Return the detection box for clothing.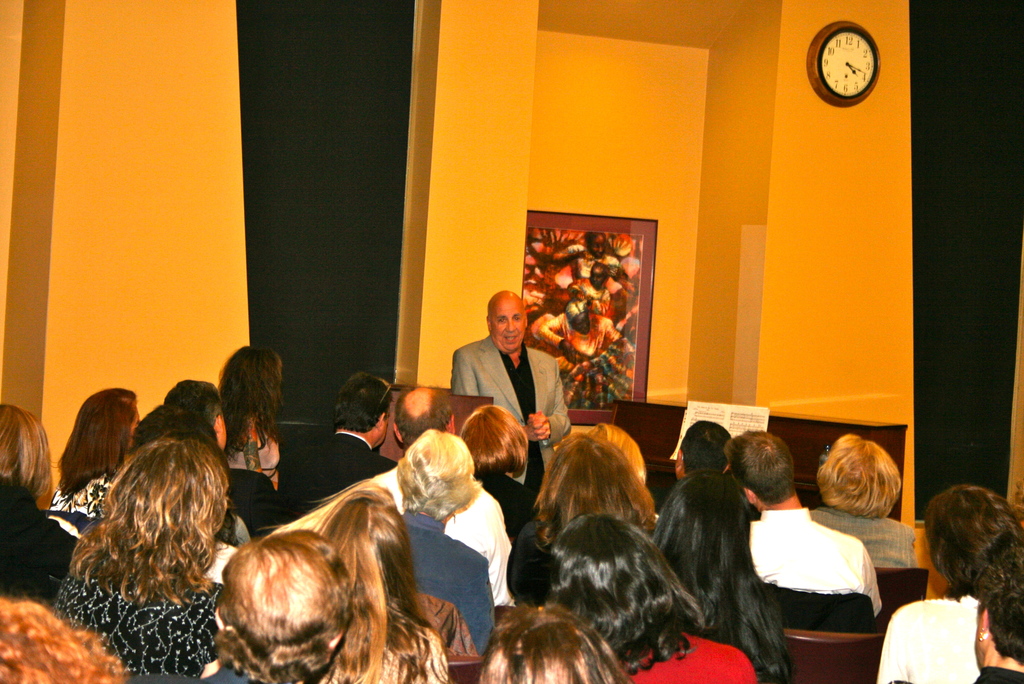
bbox=[622, 628, 764, 683].
